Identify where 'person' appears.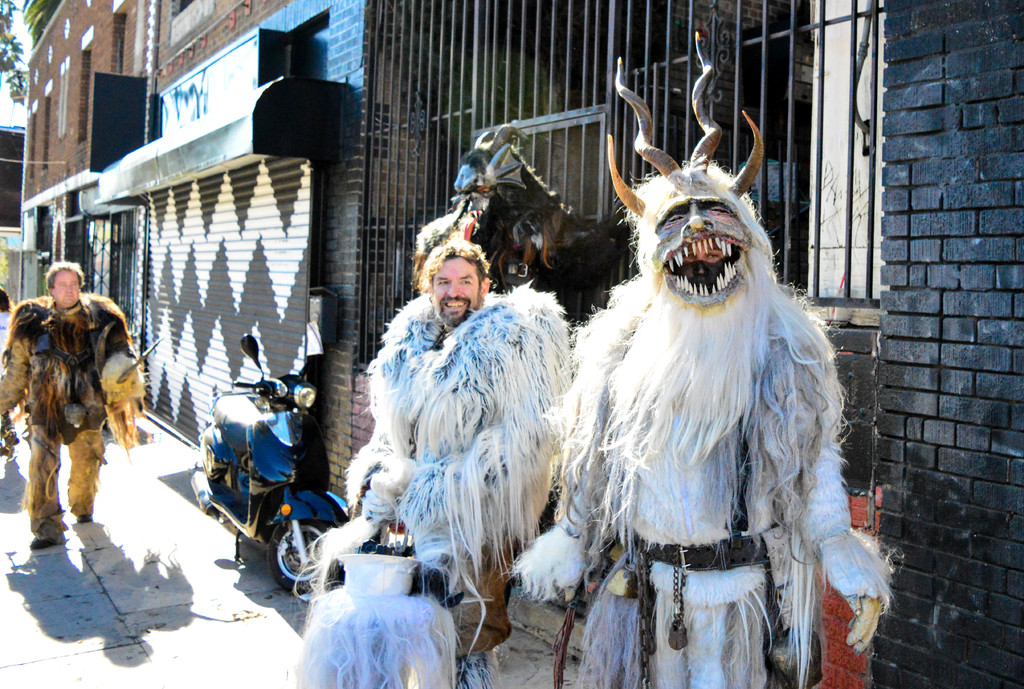
Appears at {"x1": 294, "y1": 241, "x2": 591, "y2": 684}.
